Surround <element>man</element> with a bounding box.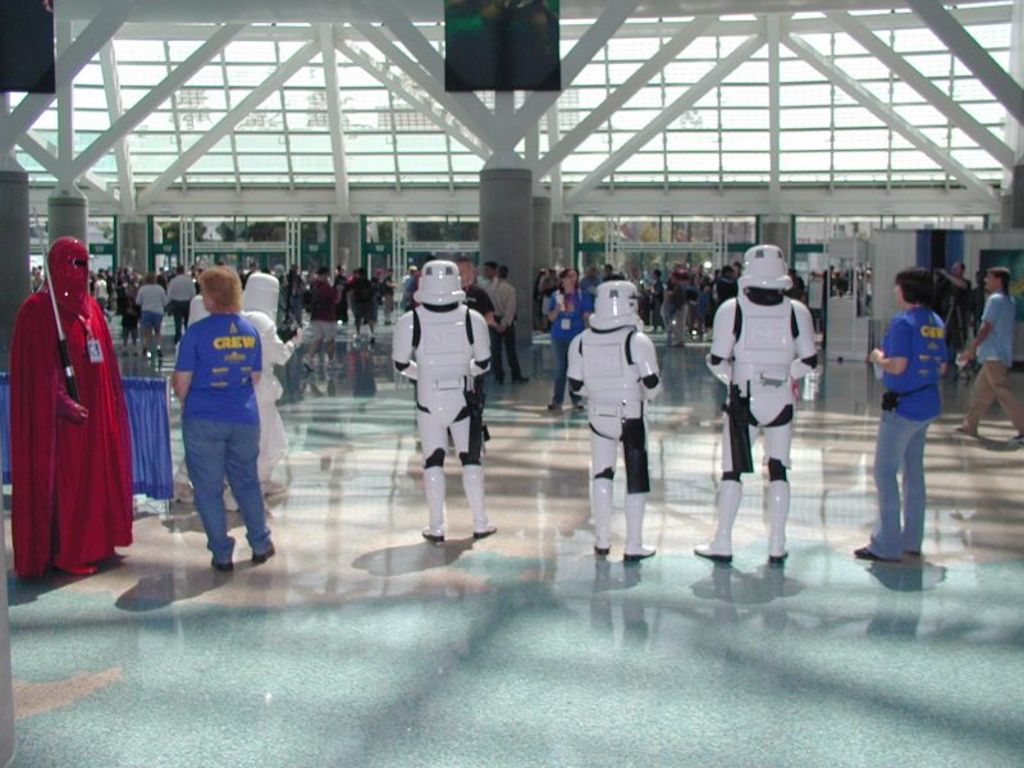
crop(936, 262, 965, 385).
